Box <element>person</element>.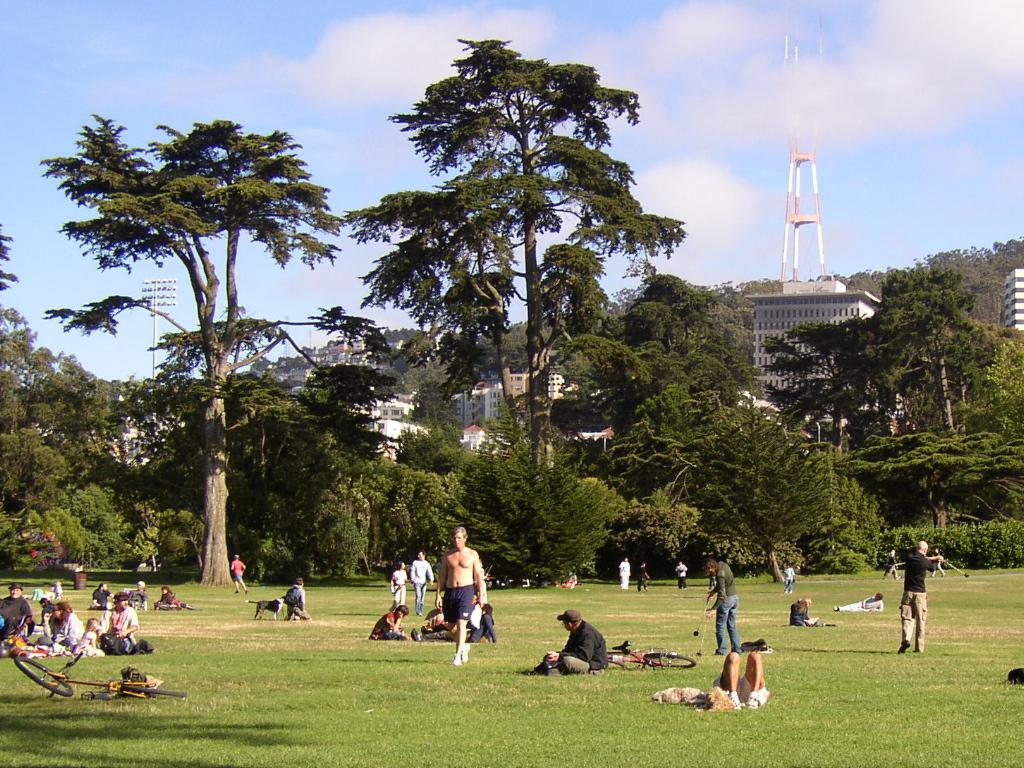
bbox=[620, 555, 630, 590].
